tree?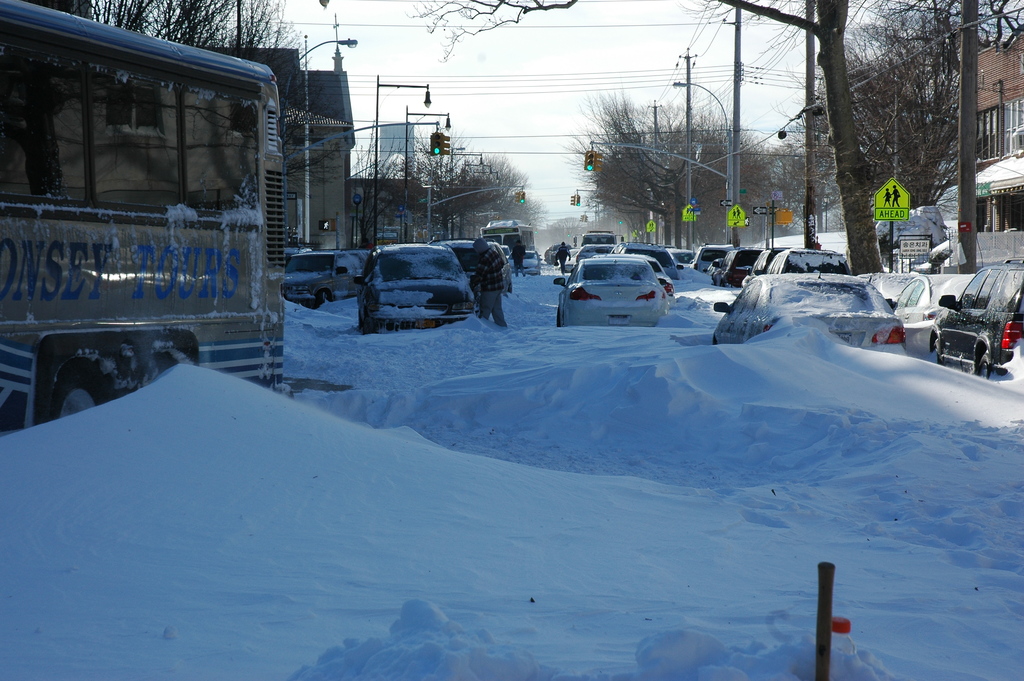
bbox=[567, 82, 785, 245]
